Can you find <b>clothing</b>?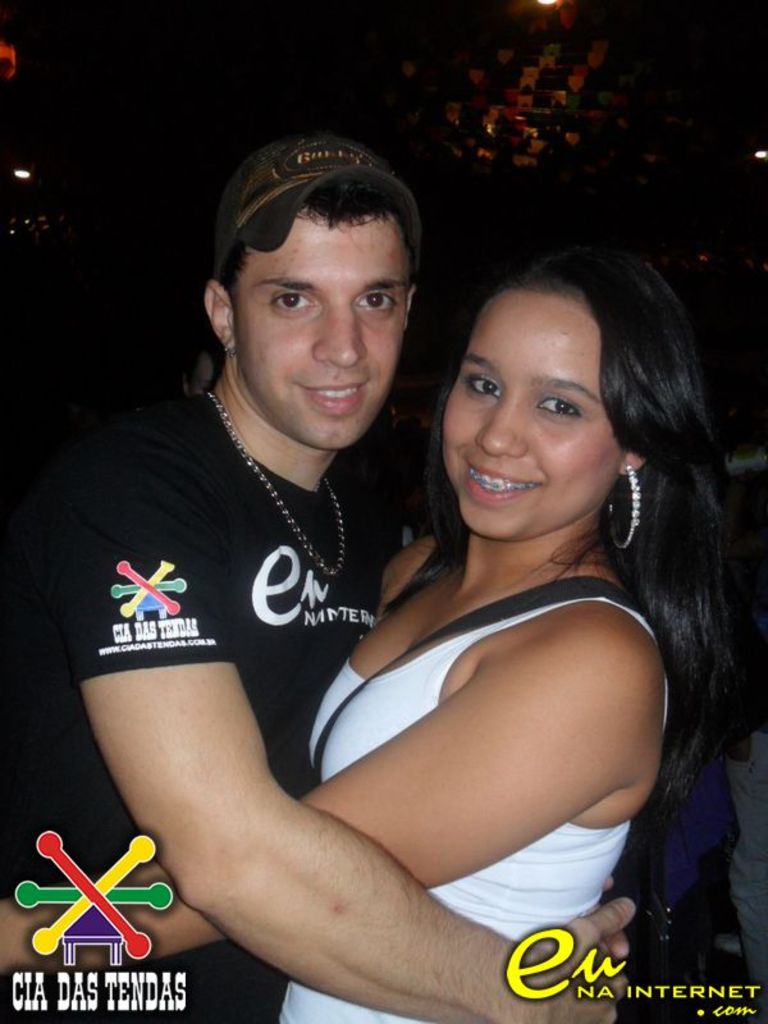
Yes, bounding box: locate(280, 521, 680, 1023).
